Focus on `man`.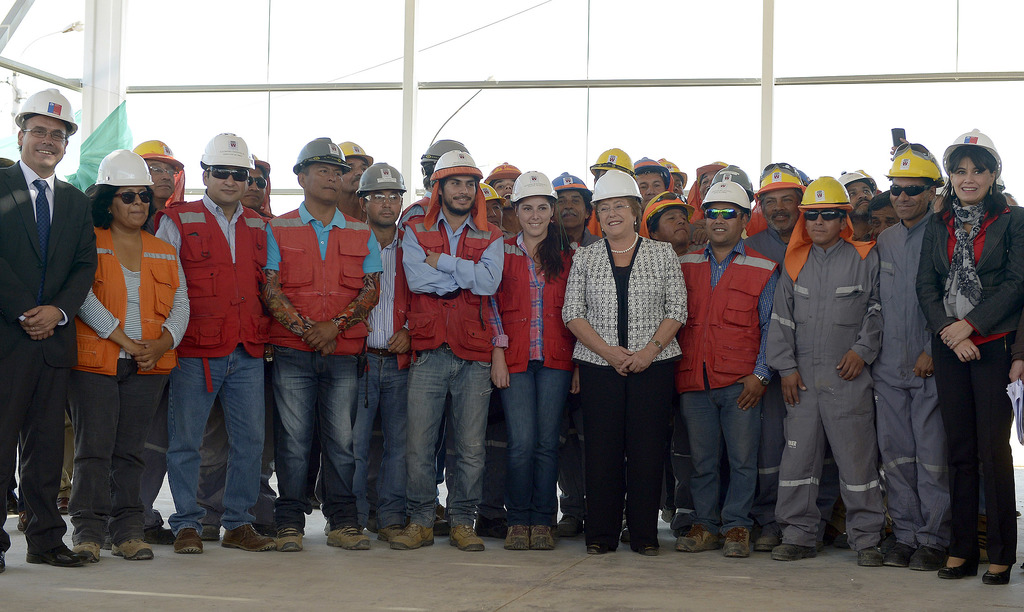
Focused at select_region(661, 154, 693, 201).
